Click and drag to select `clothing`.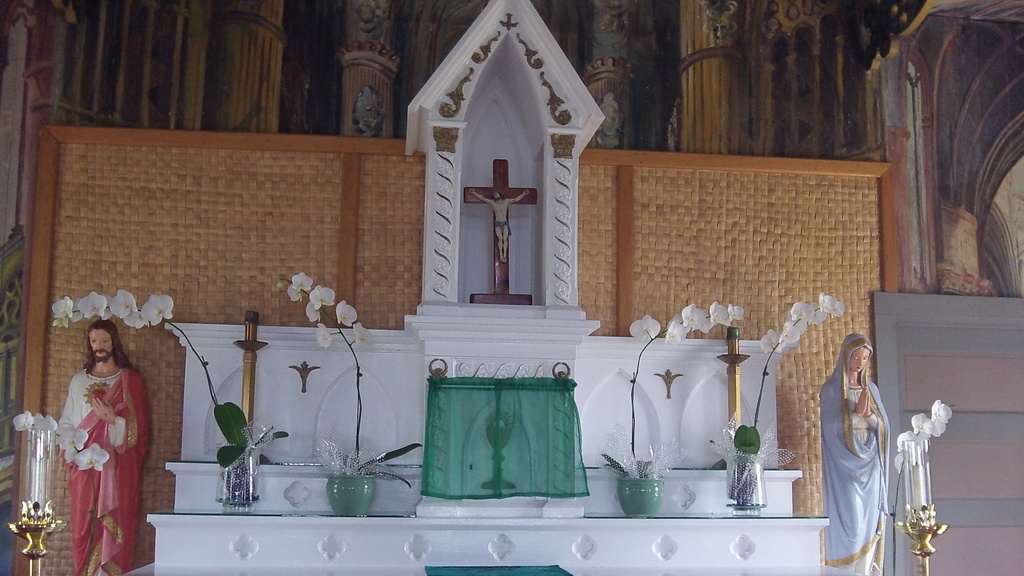
Selection: 813,334,890,575.
